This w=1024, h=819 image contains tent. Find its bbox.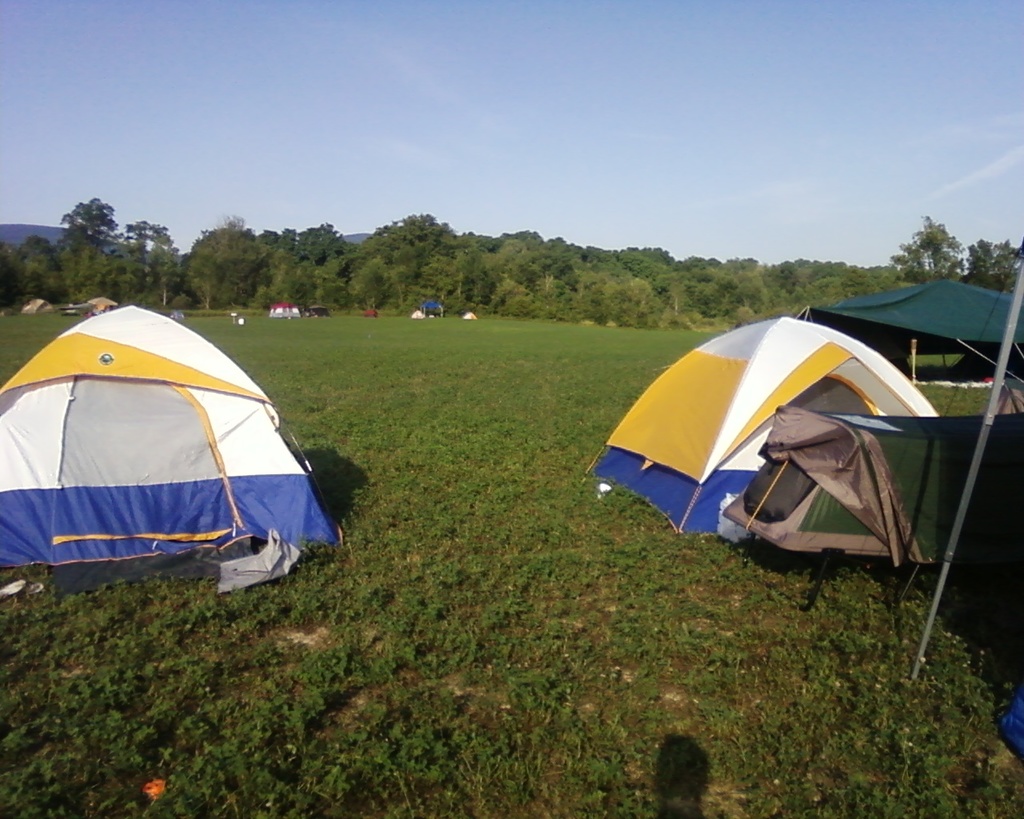
{"x1": 0, "y1": 302, "x2": 345, "y2": 591}.
